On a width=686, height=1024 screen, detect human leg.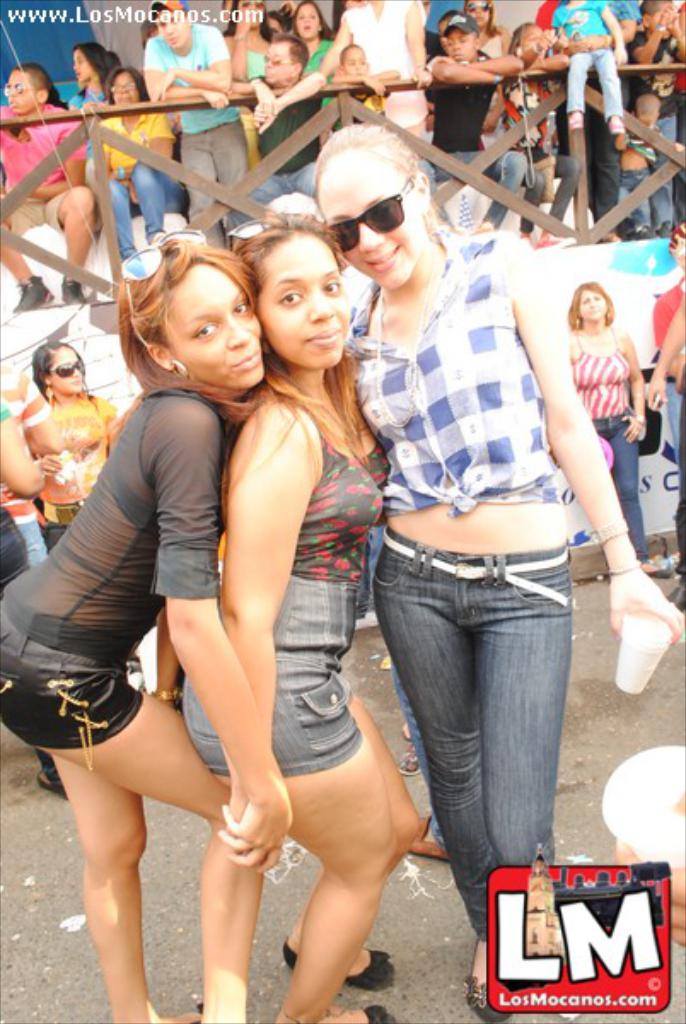
left=553, top=157, right=577, bottom=224.
